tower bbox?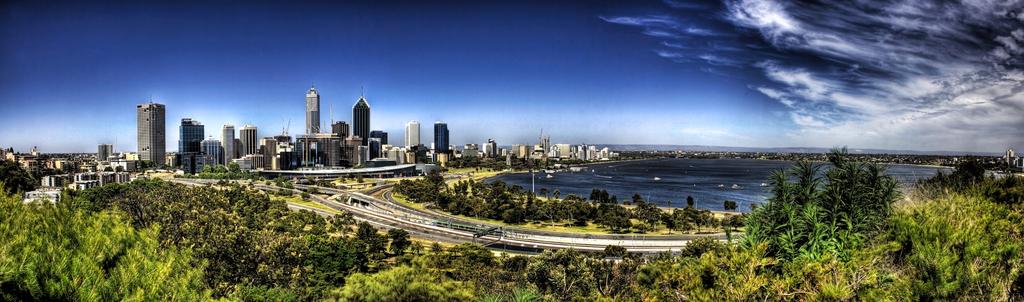
[480, 142, 489, 160]
